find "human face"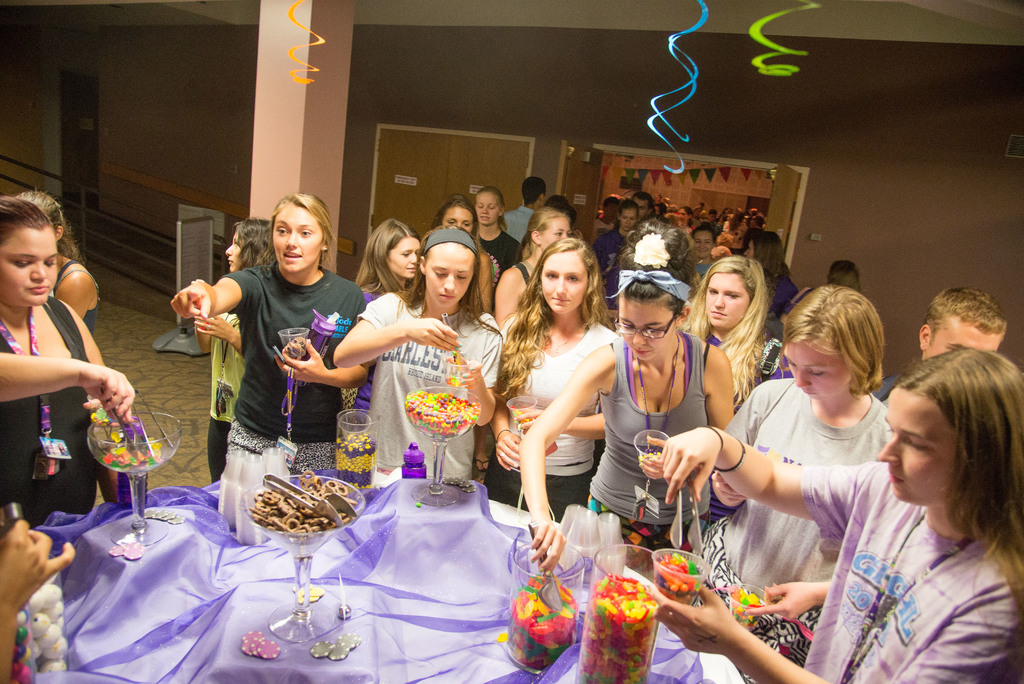
crop(619, 208, 636, 231)
